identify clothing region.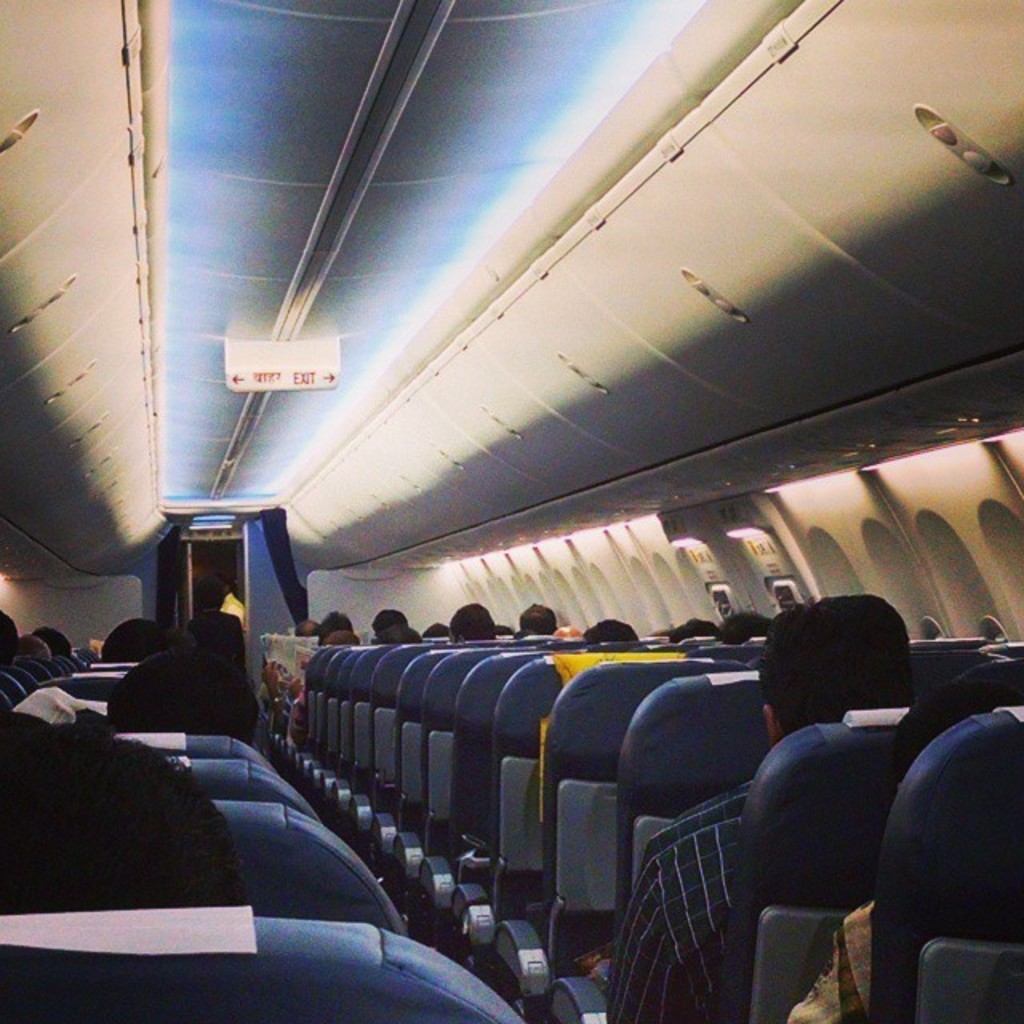
Region: crop(789, 894, 875, 1022).
